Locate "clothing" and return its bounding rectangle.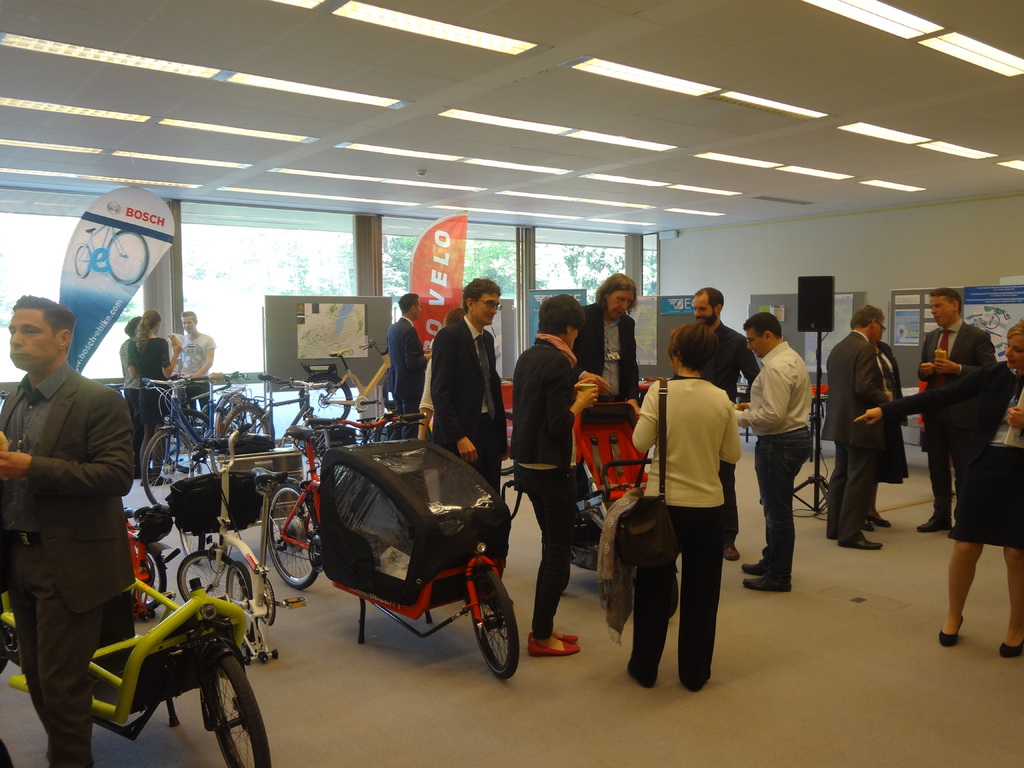
box(904, 308, 1009, 563).
